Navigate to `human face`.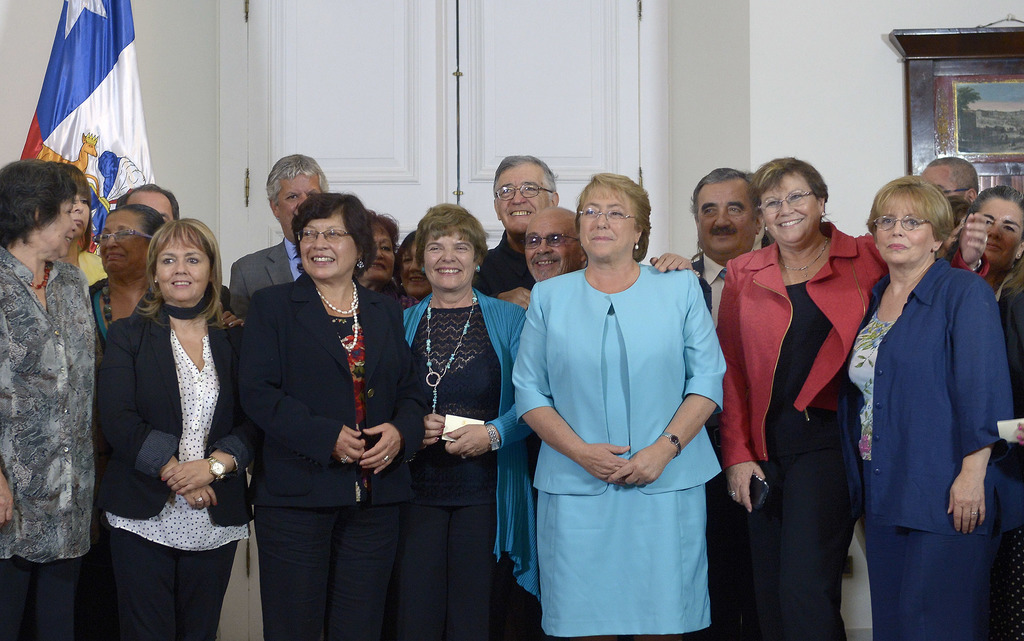
Navigation target: region(977, 196, 1022, 270).
